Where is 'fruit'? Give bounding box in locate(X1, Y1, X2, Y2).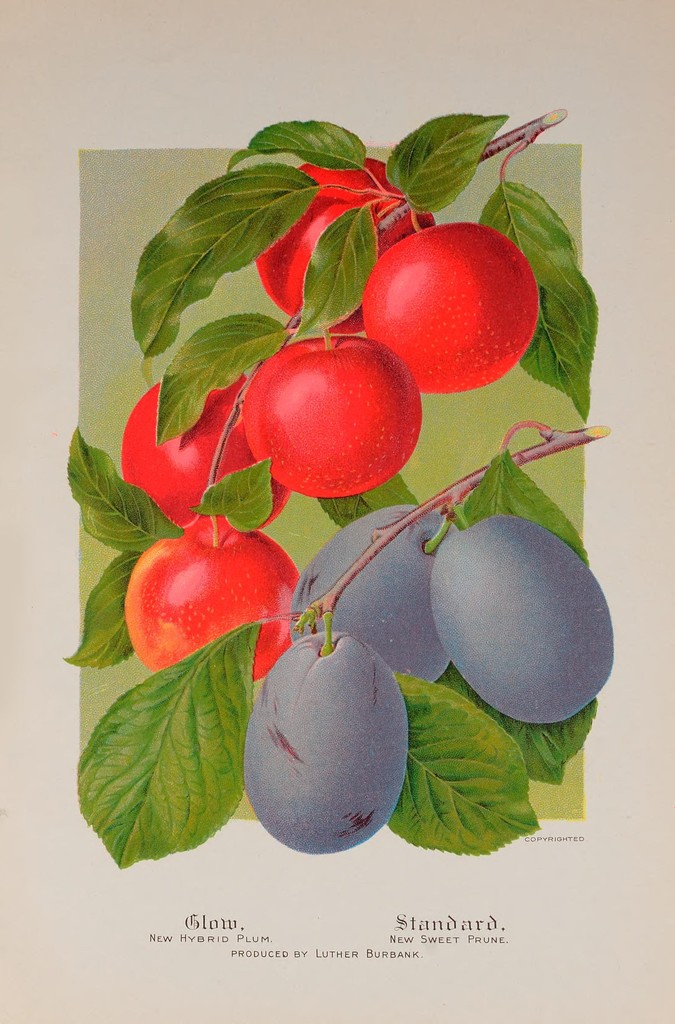
locate(312, 504, 443, 688).
